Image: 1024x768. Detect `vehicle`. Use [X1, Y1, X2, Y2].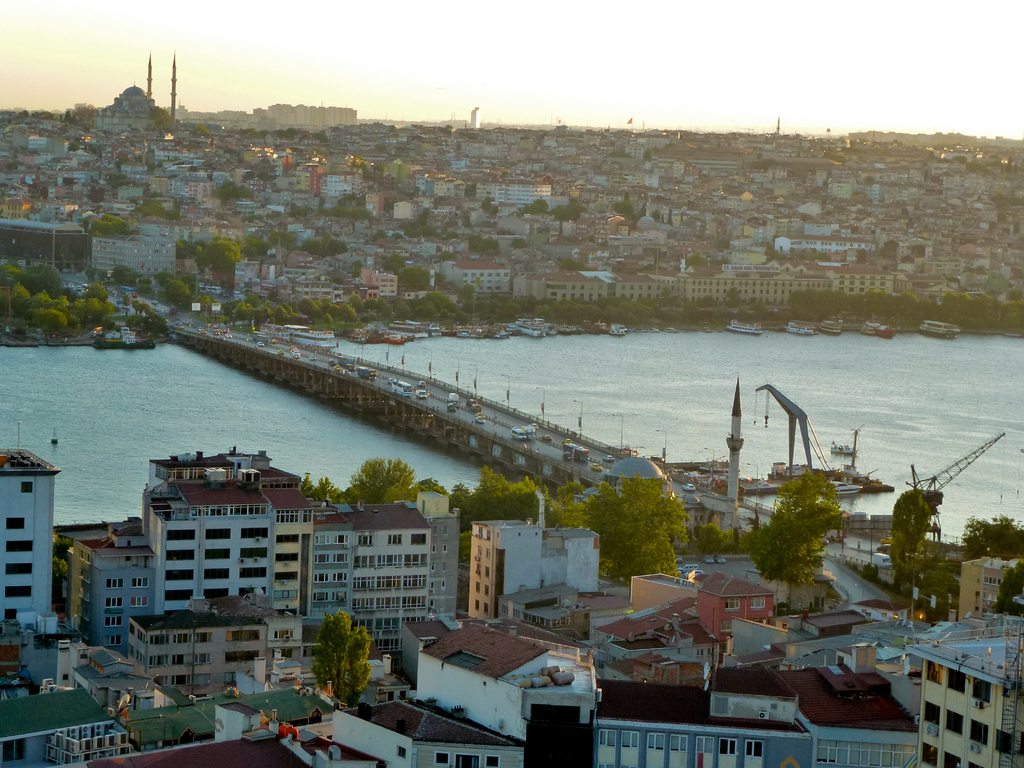
[413, 389, 430, 397].
